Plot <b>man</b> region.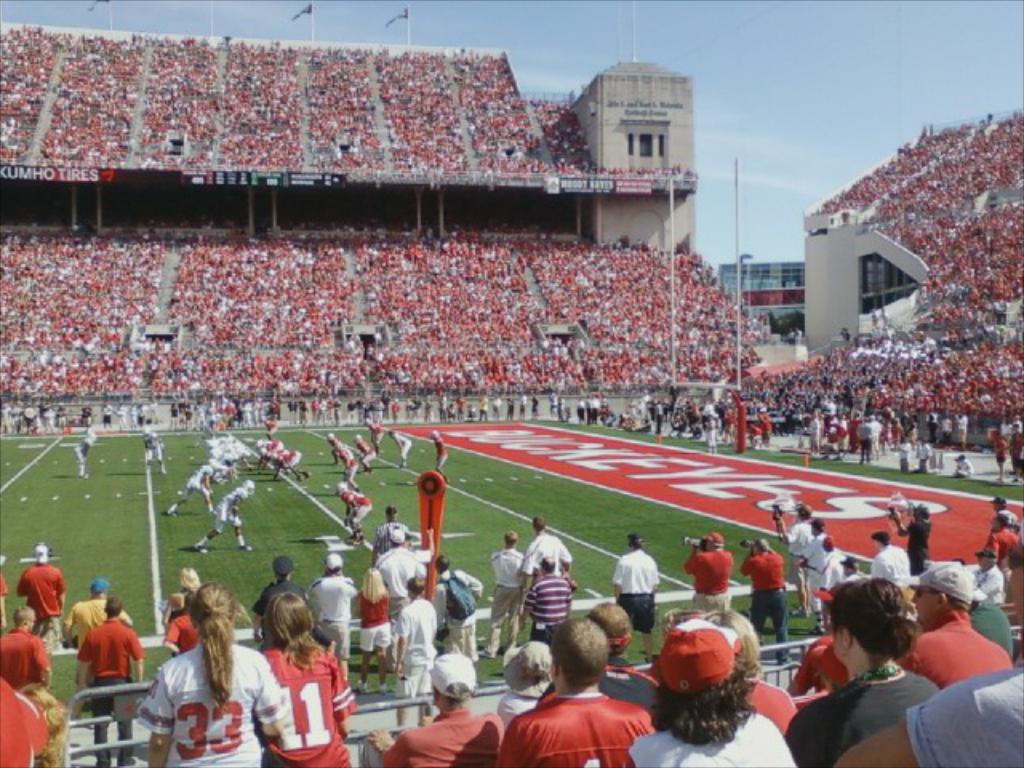
Plotted at BBox(254, 435, 280, 480).
